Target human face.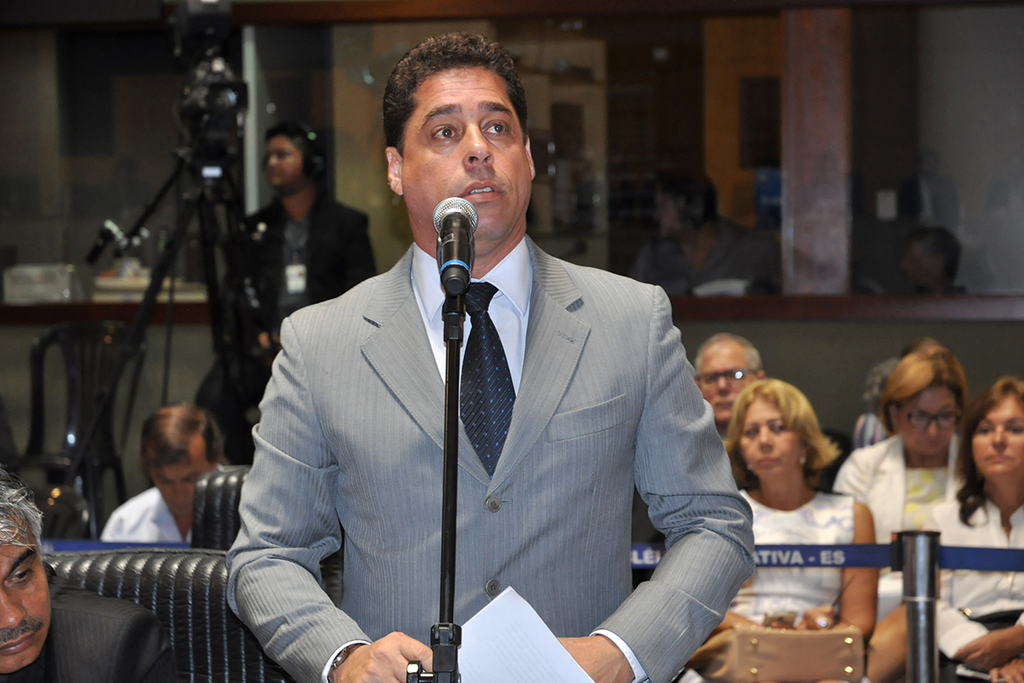
Target region: locate(0, 519, 52, 673).
